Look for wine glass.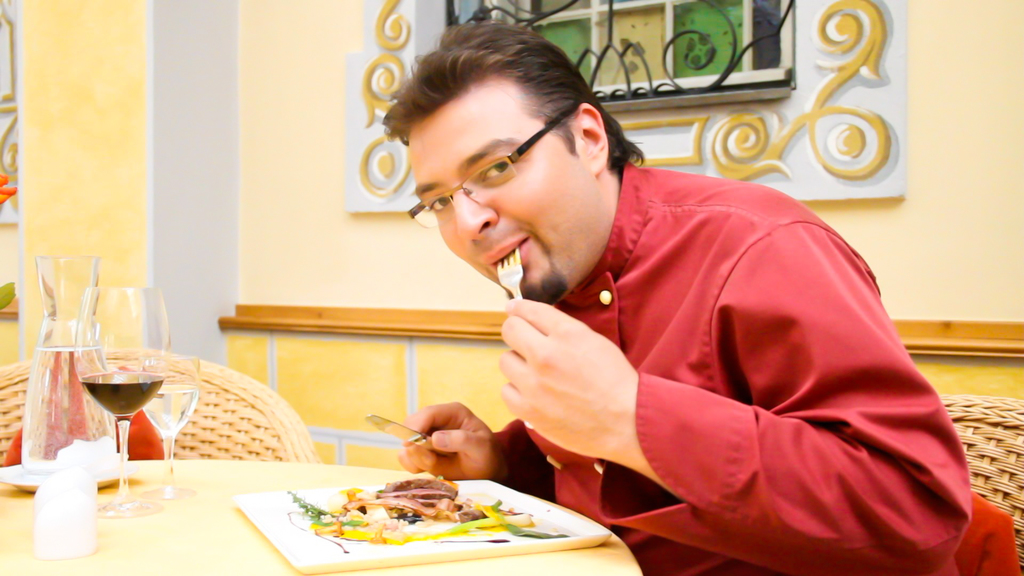
Found: select_region(143, 358, 198, 499).
